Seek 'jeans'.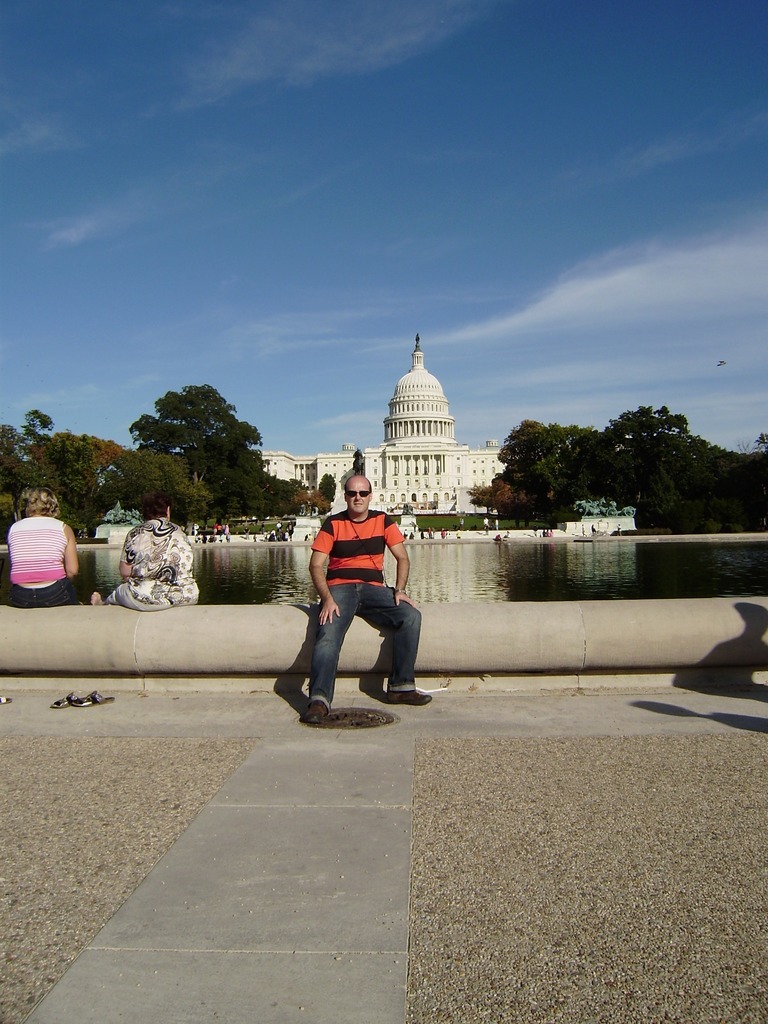
(307, 579, 420, 701).
